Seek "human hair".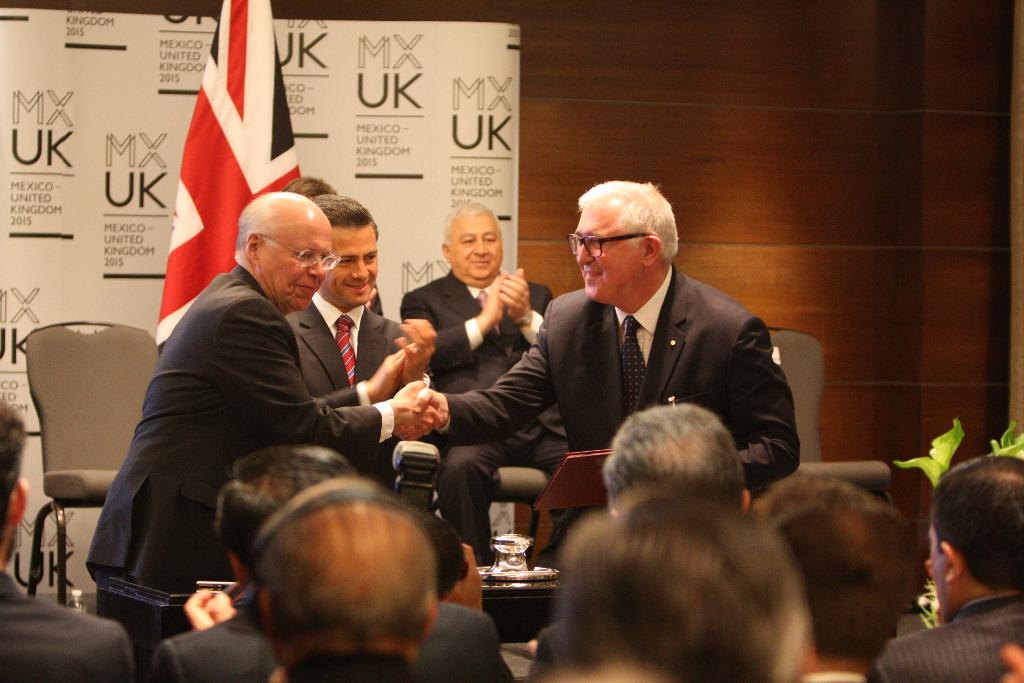
x1=771 y1=473 x2=918 y2=666.
